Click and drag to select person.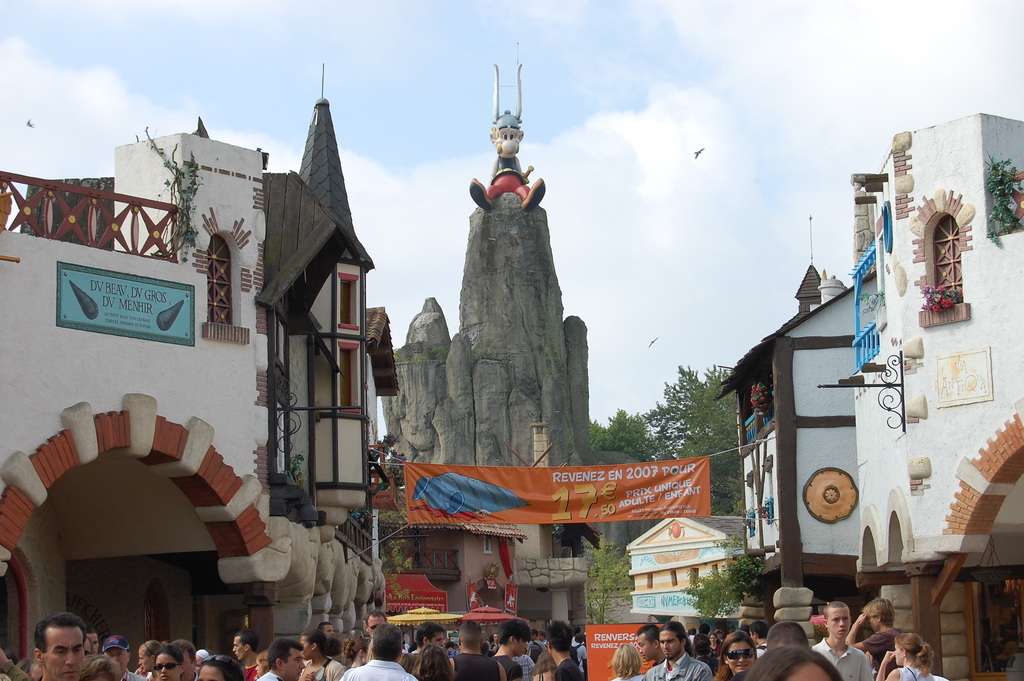
Selection: (left=397, top=650, right=419, bottom=675).
